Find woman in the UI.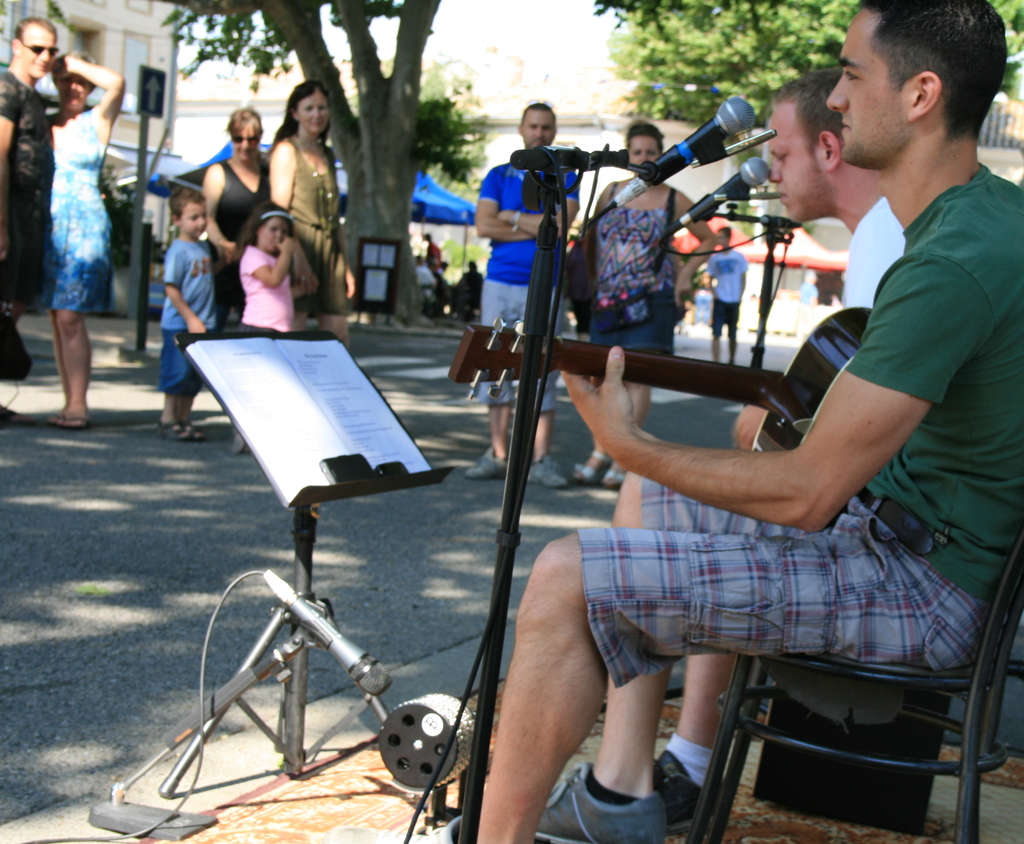
UI element at 202 106 267 323.
